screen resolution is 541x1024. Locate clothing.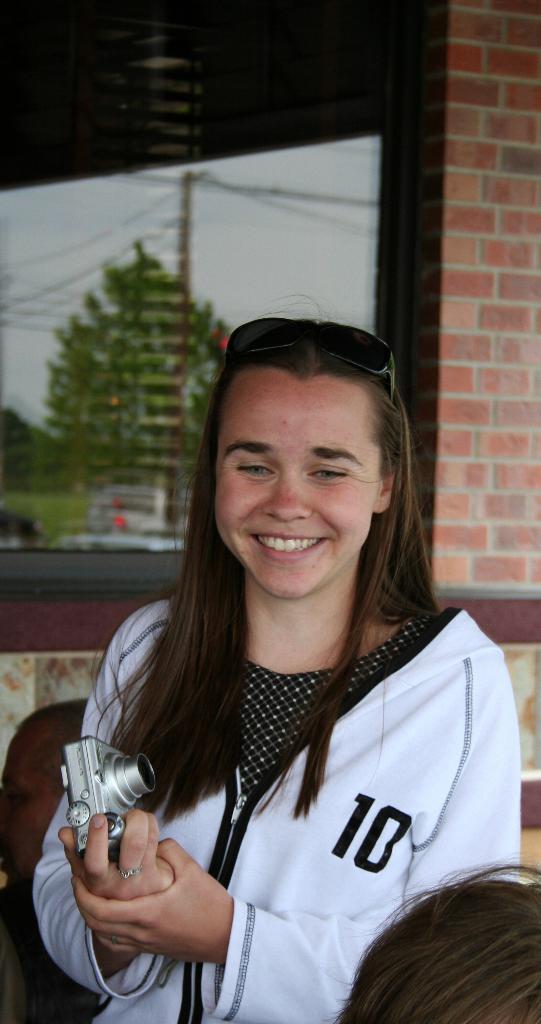
28 600 529 1023.
